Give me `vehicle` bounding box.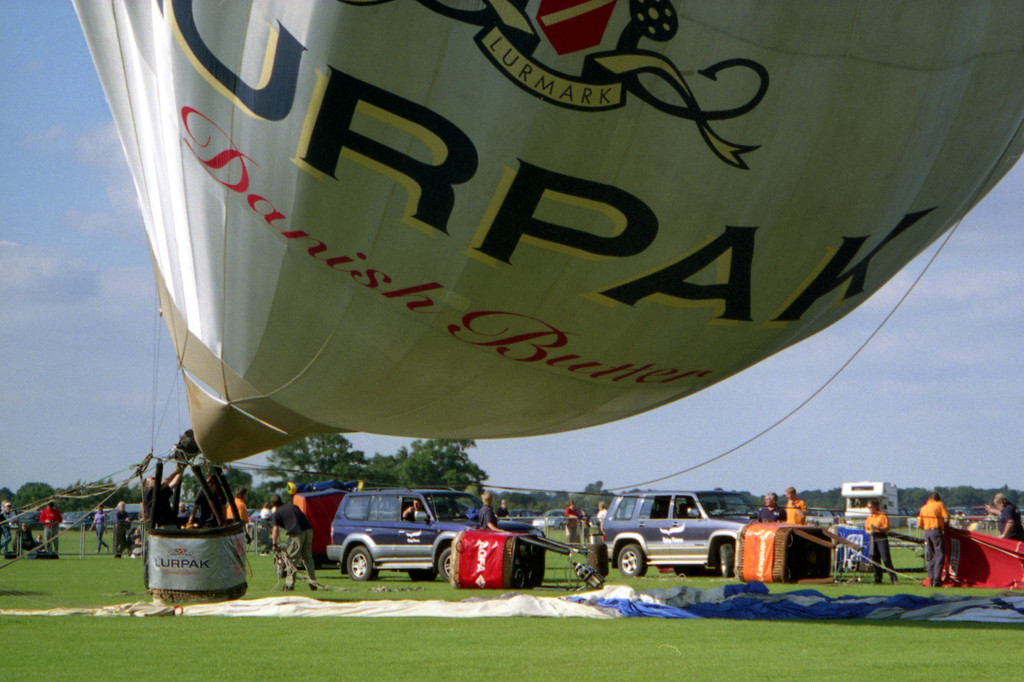
locate(15, 506, 46, 530).
